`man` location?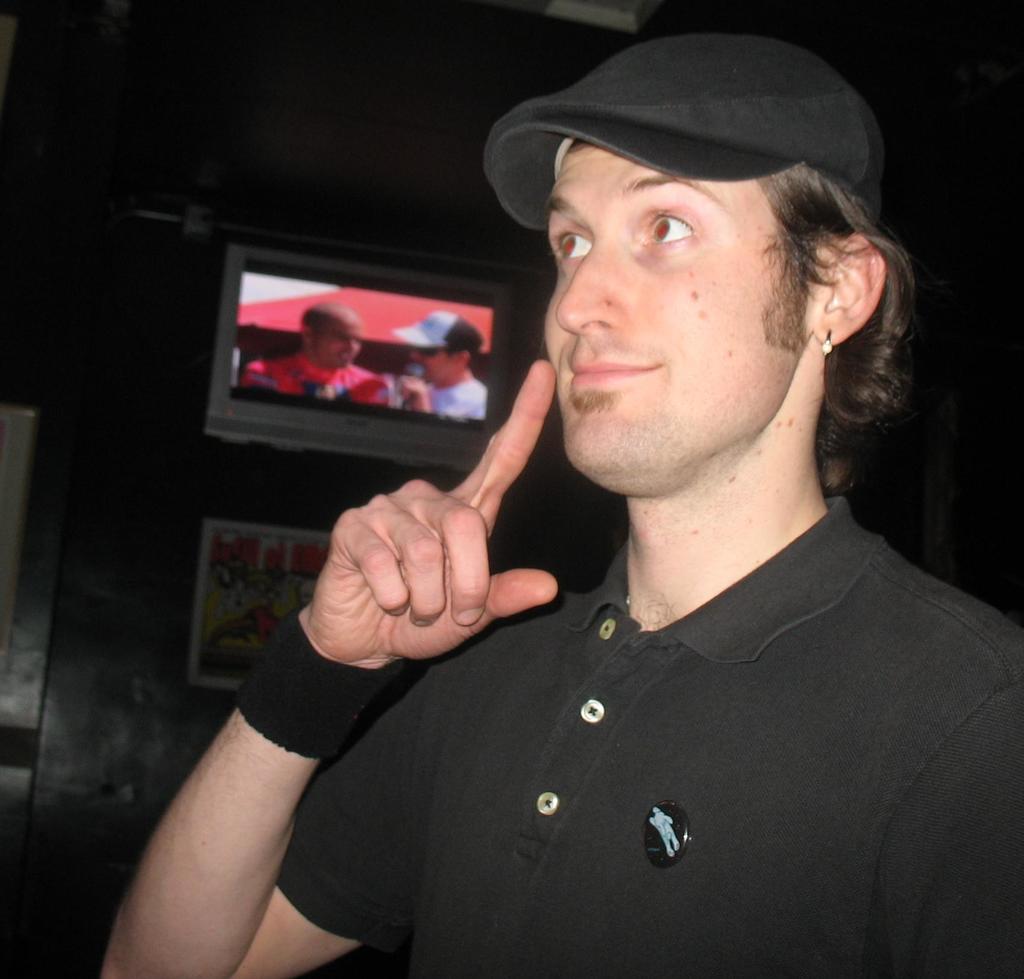
{"x1": 390, "y1": 312, "x2": 490, "y2": 427}
